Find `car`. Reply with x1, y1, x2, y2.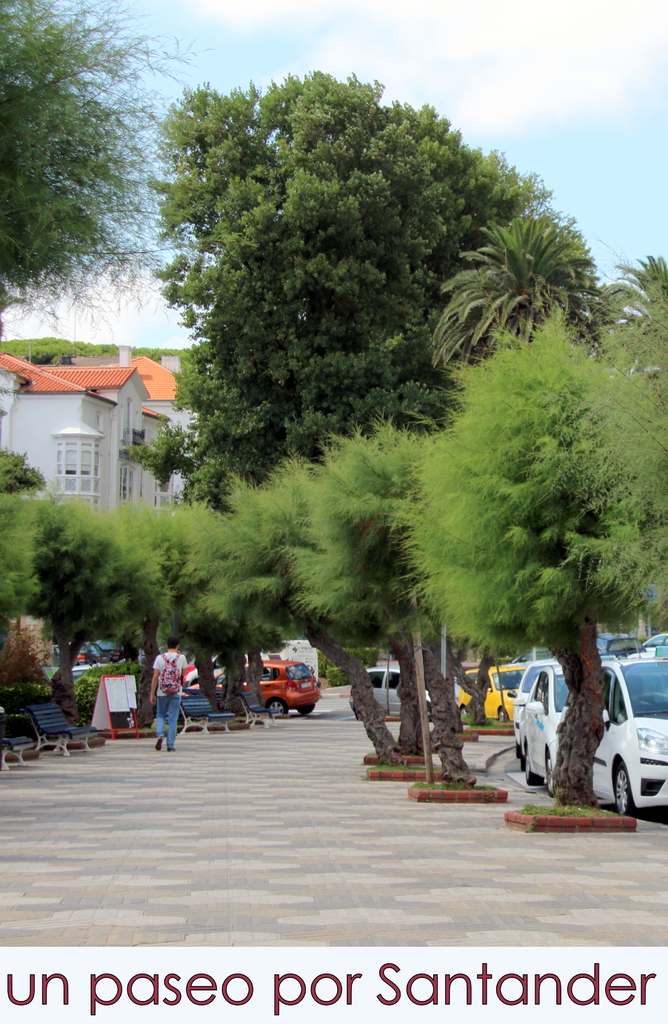
186, 657, 329, 717.
